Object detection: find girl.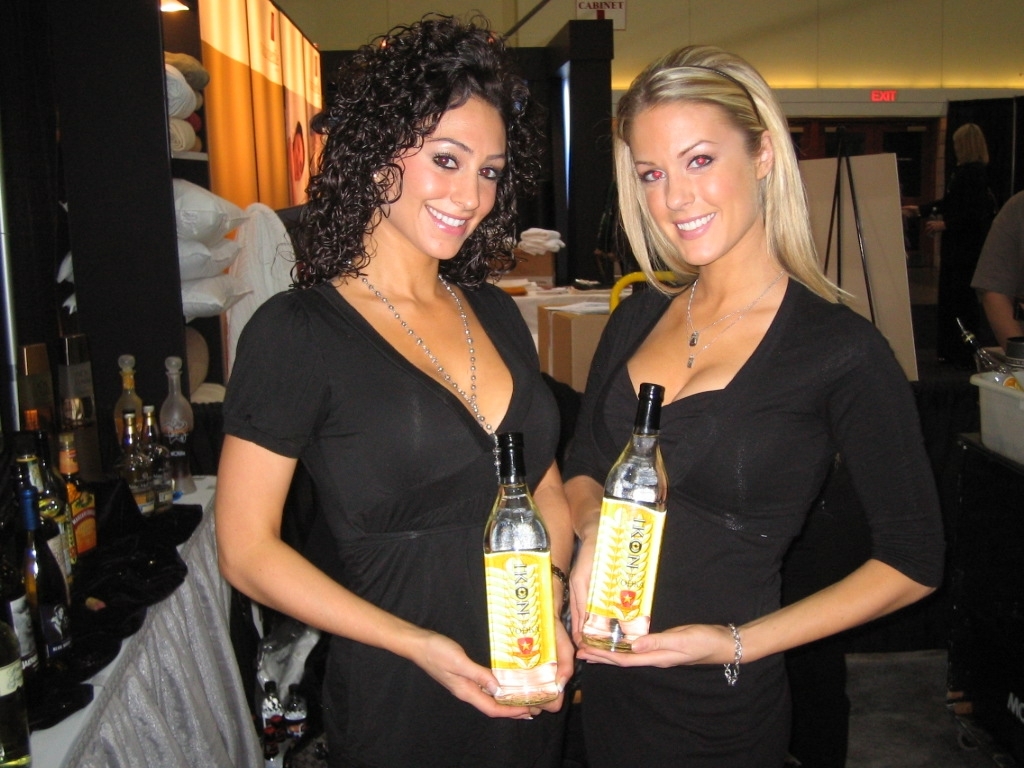
[x1=211, y1=6, x2=570, y2=767].
